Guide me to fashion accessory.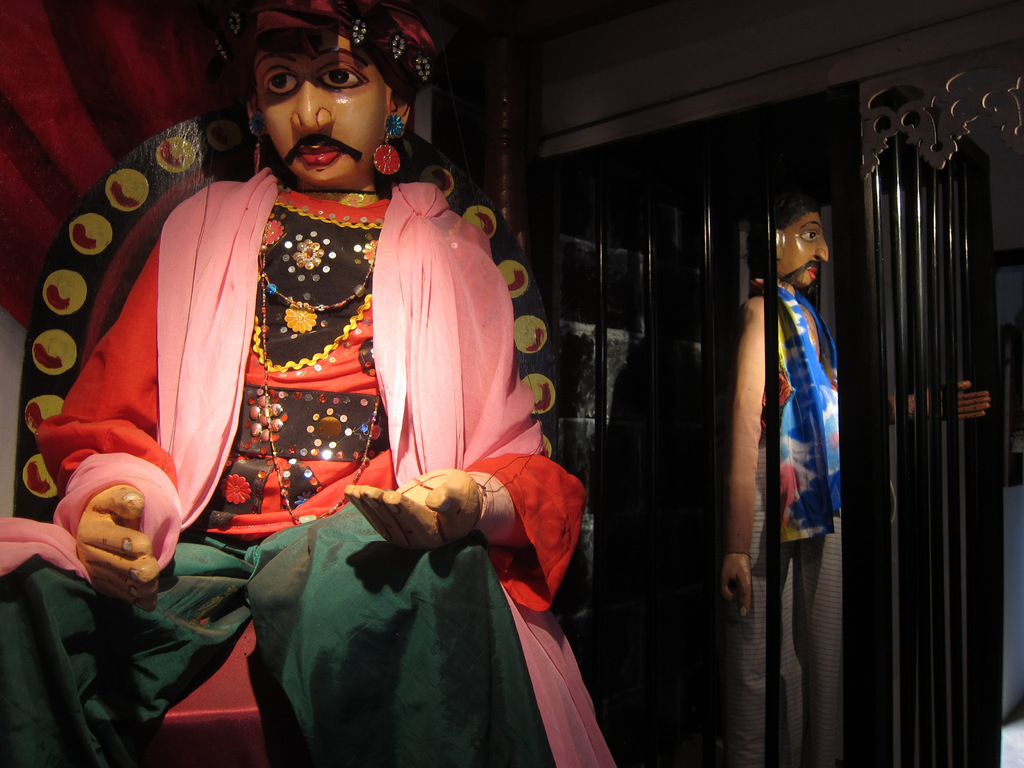
Guidance: (344,14,369,47).
